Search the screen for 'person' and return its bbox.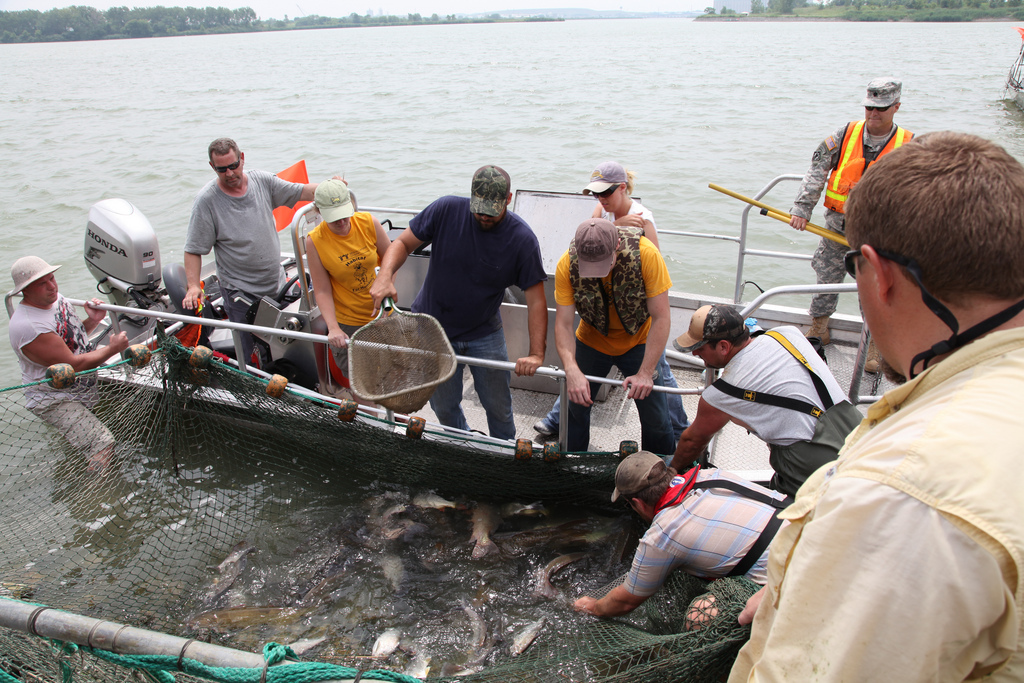
Found: x1=306 y1=180 x2=390 y2=417.
